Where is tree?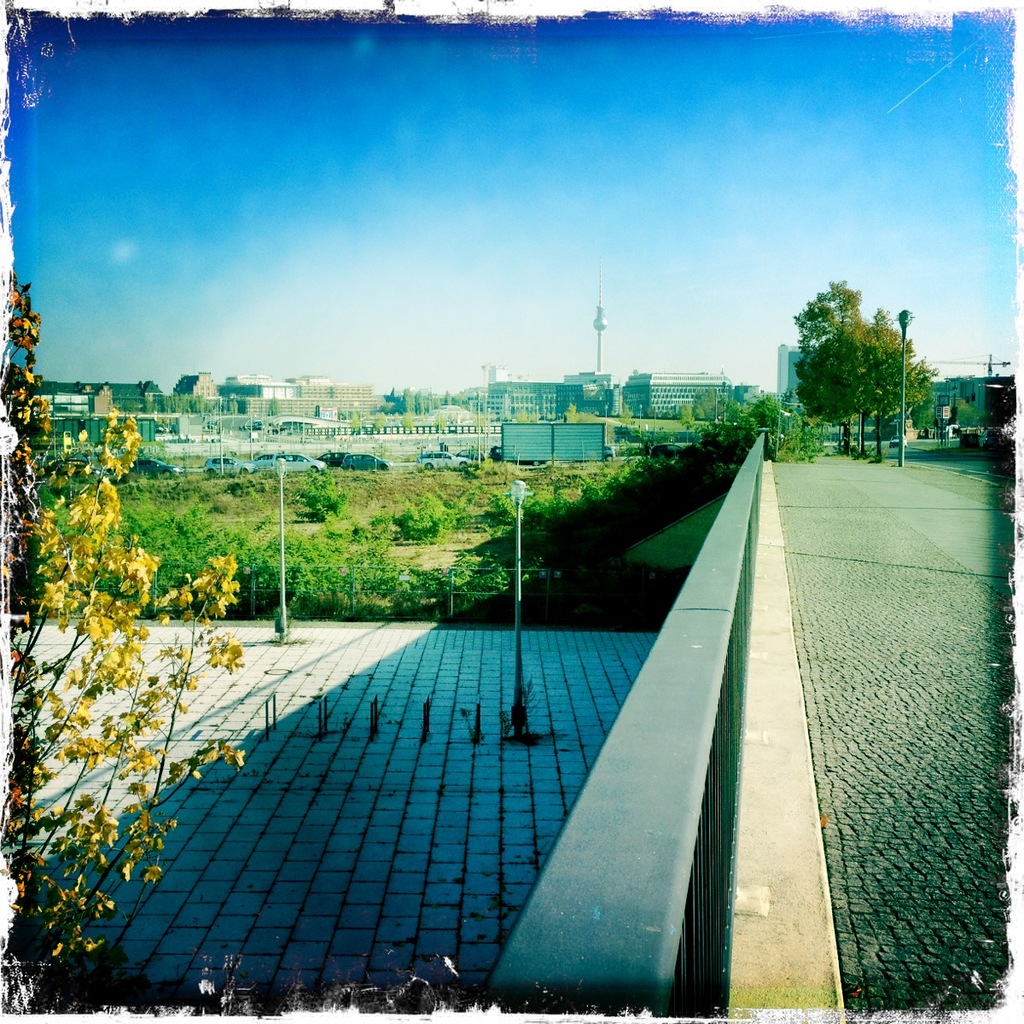
locate(364, 411, 391, 439).
